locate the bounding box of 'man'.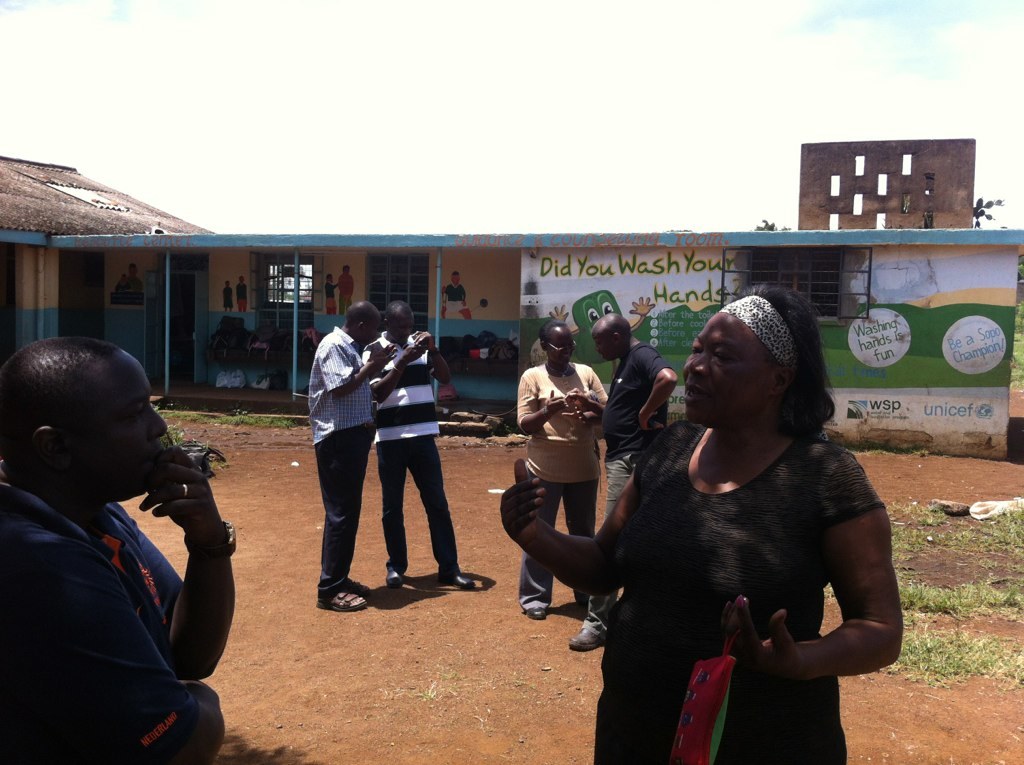
Bounding box: [left=360, top=295, right=477, bottom=590].
